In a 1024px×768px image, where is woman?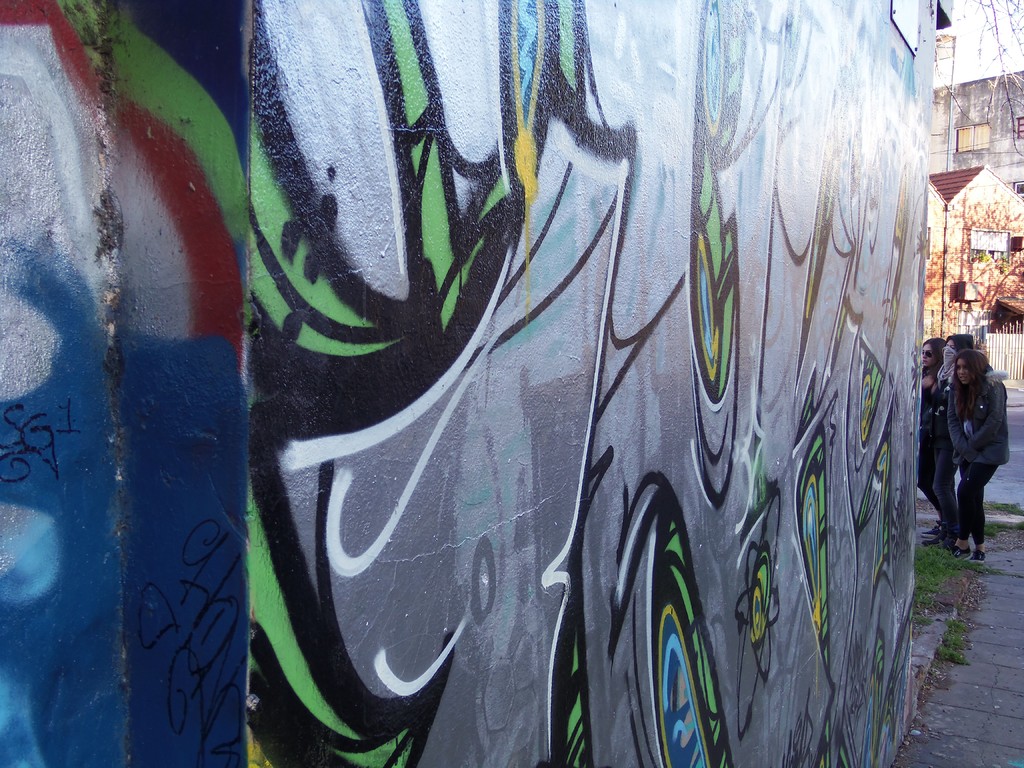
[923, 336, 943, 545].
